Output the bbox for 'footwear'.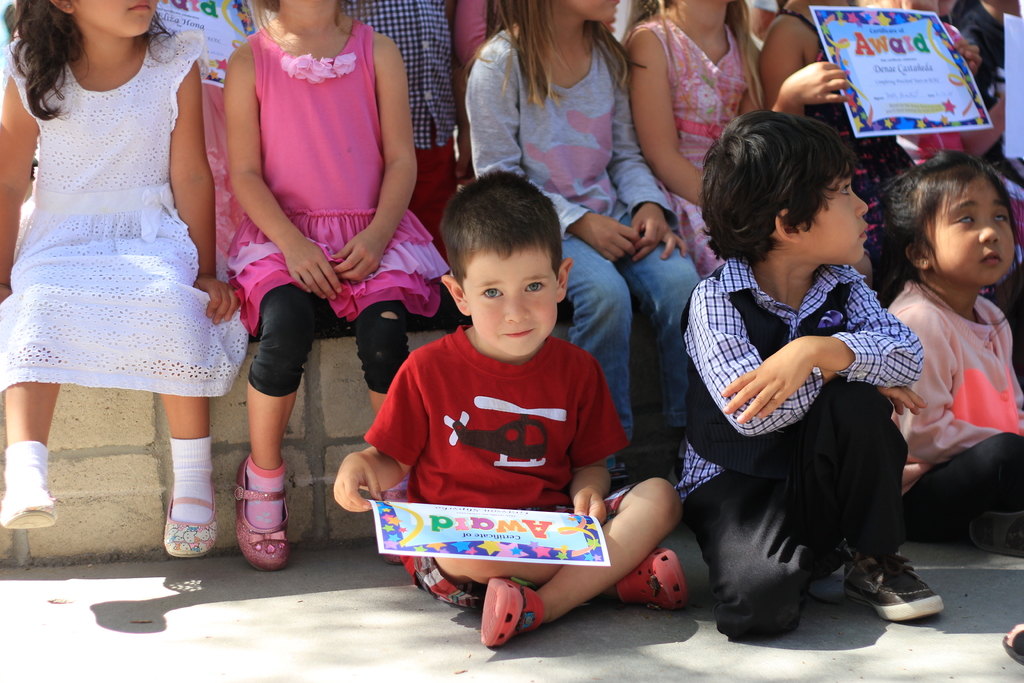
<bbox>485, 580, 544, 646</bbox>.
